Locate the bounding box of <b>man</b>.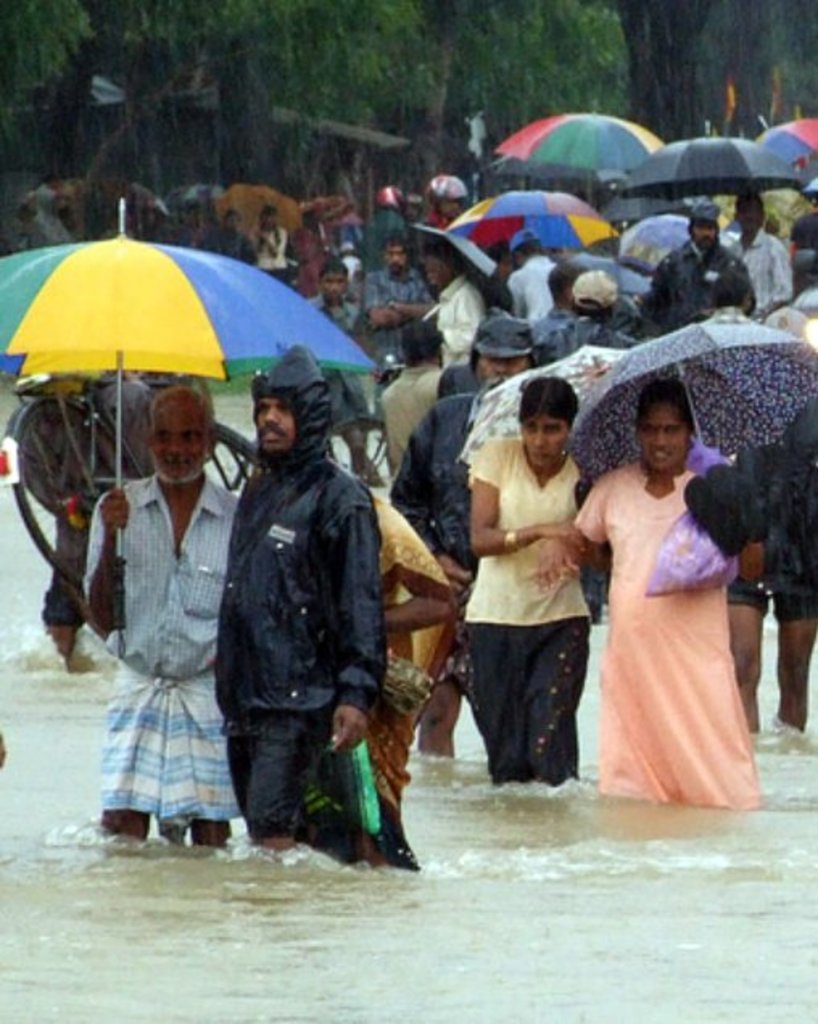
Bounding box: [x1=533, y1=279, x2=631, y2=359].
